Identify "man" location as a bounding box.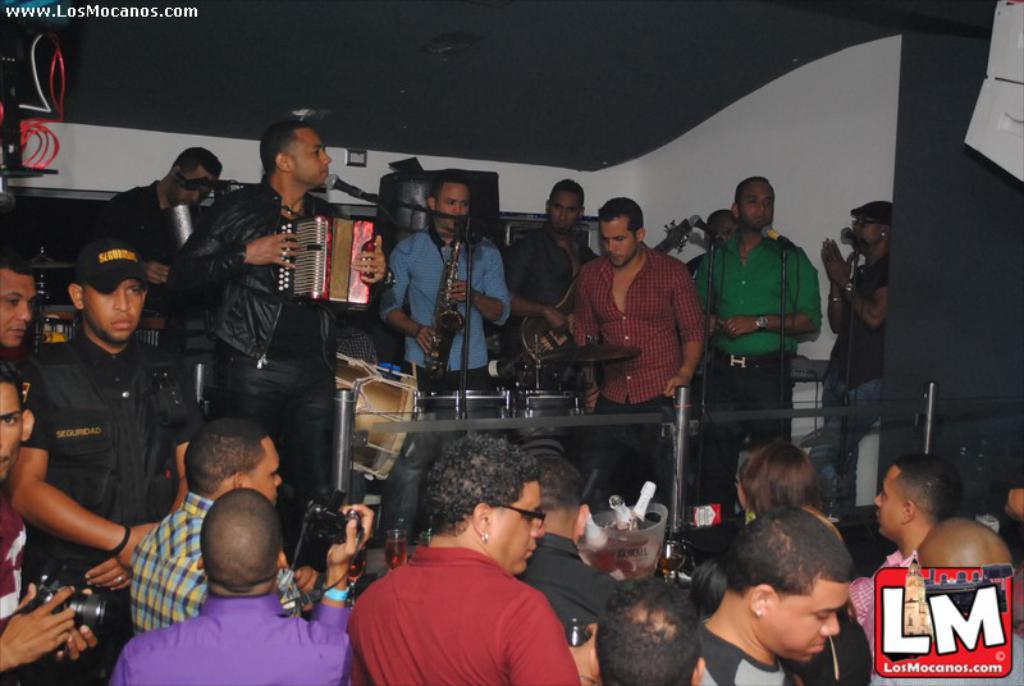
bbox(687, 500, 860, 685).
